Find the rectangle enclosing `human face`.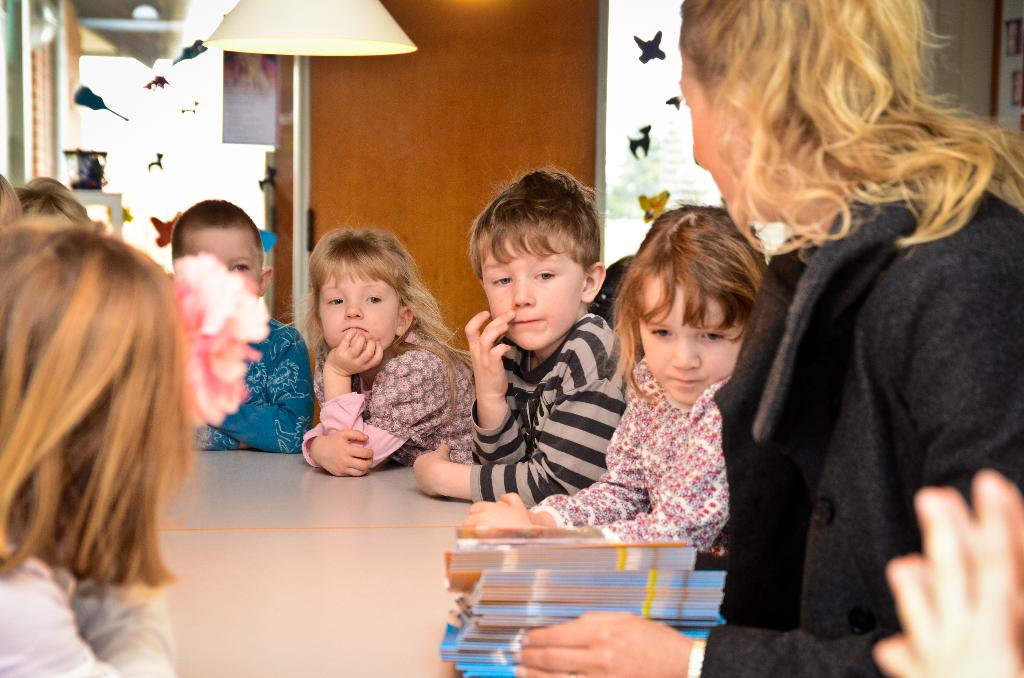
bbox=[184, 227, 262, 280].
